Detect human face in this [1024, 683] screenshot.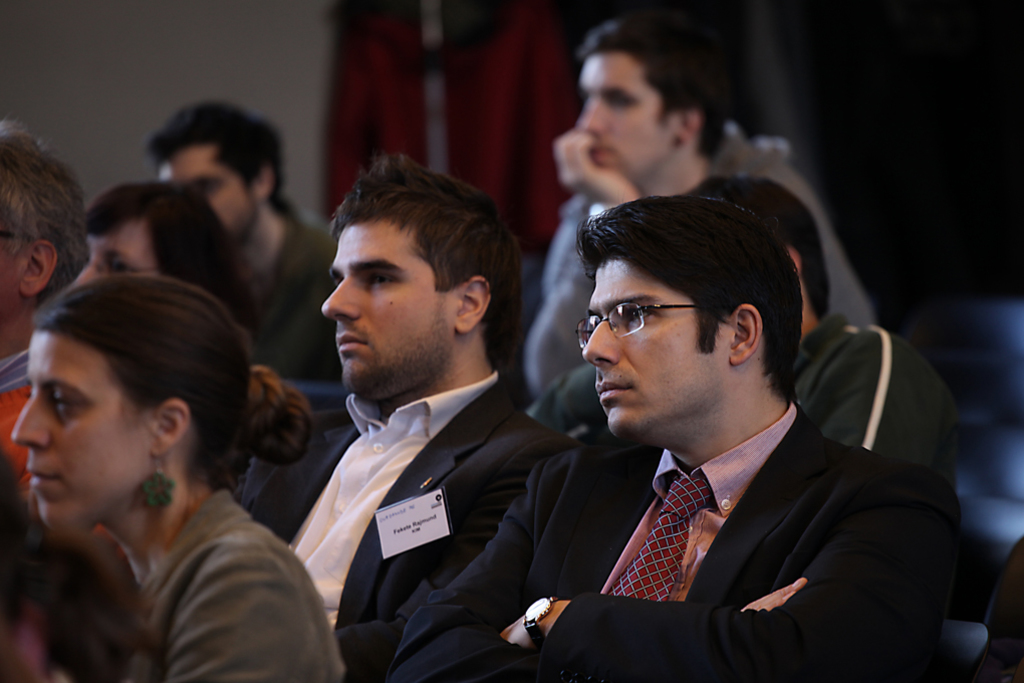
Detection: <bbox>10, 329, 151, 531</bbox>.
